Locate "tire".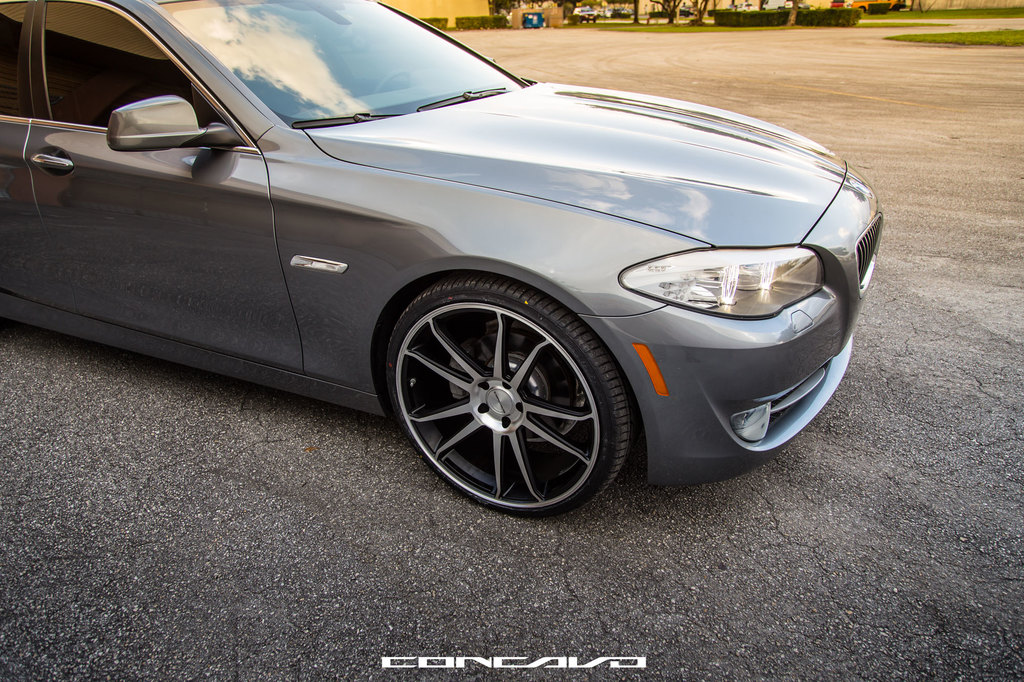
Bounding box: <box>383,285,634,515</box>.
